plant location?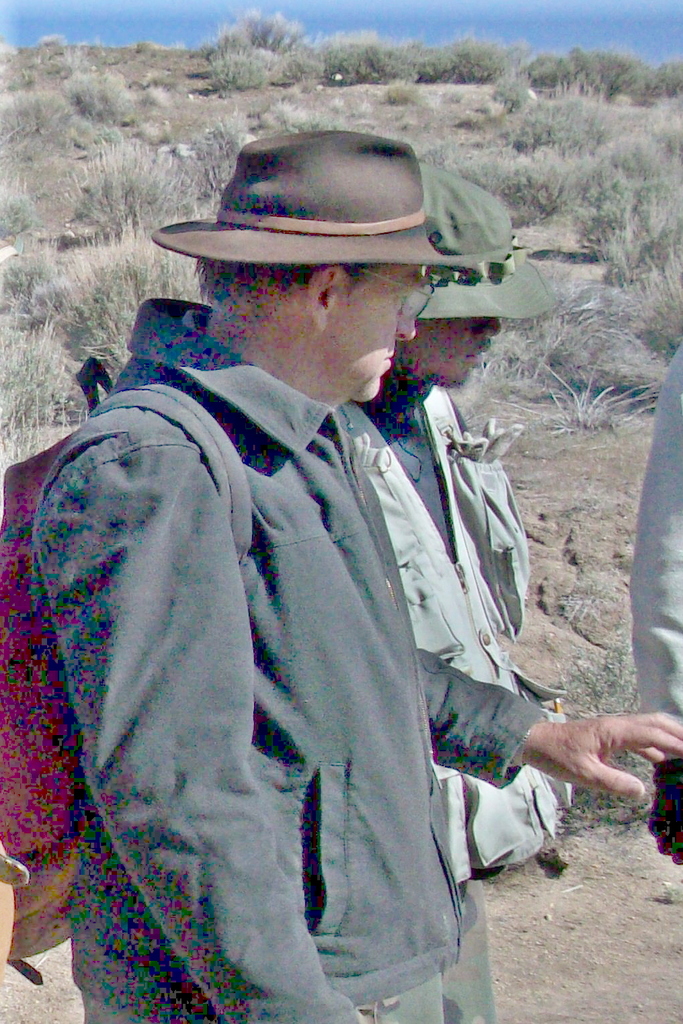
(left=309, top=26, right=392, bottom=87)
